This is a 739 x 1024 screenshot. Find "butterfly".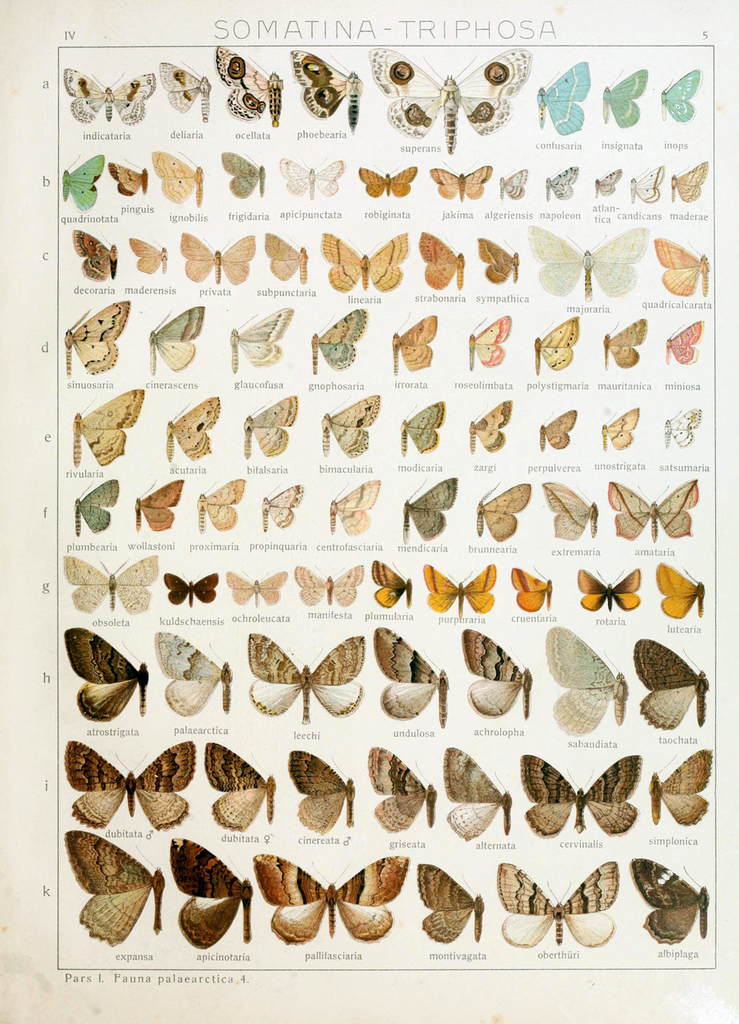
Bounding box: detection(211, 40, 284, 136).
